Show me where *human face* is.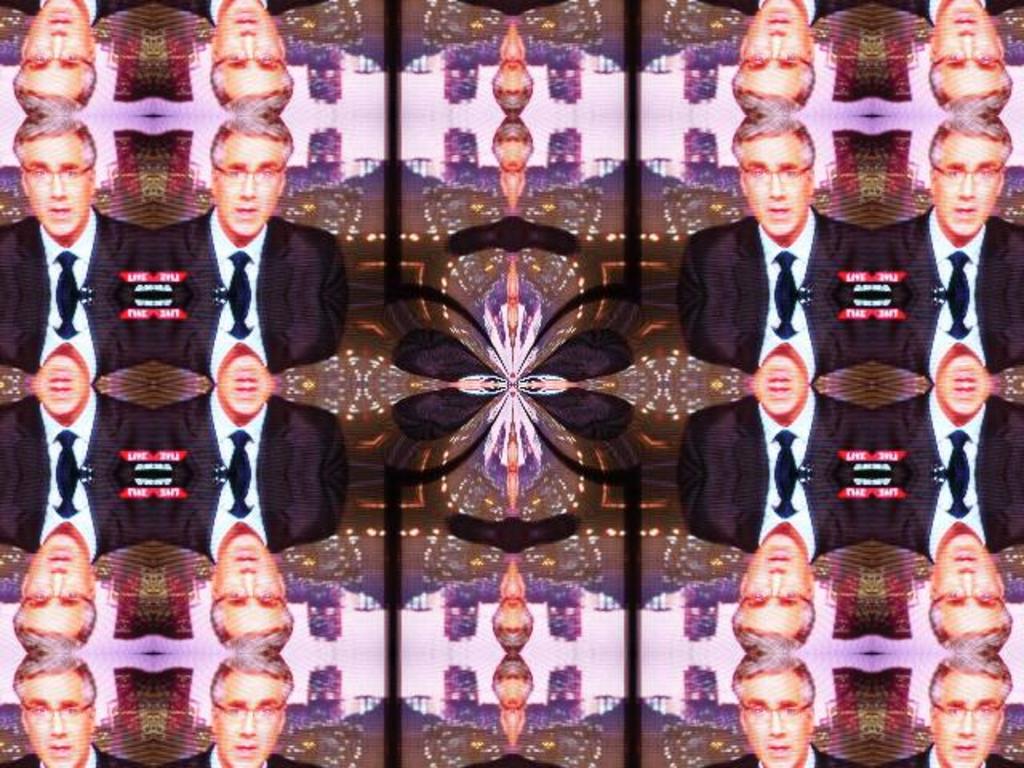
*human face* is at pyautogui.locateOnScreen(731, 0, 808, 98).
